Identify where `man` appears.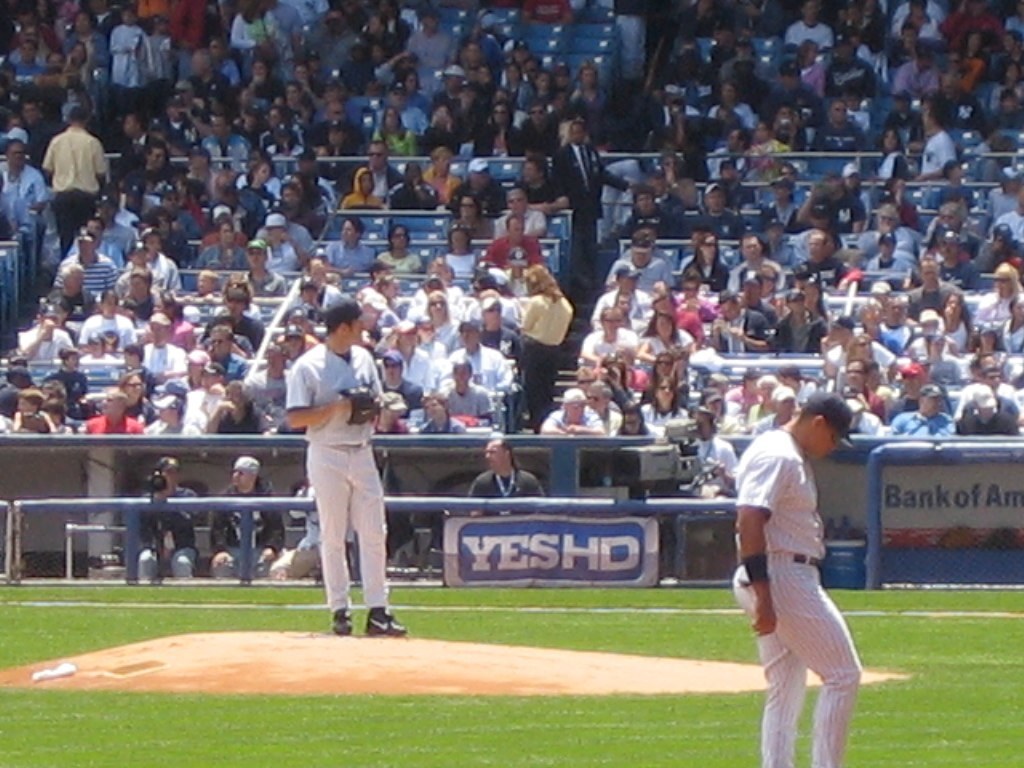
Appears at 492/187/548/236.
